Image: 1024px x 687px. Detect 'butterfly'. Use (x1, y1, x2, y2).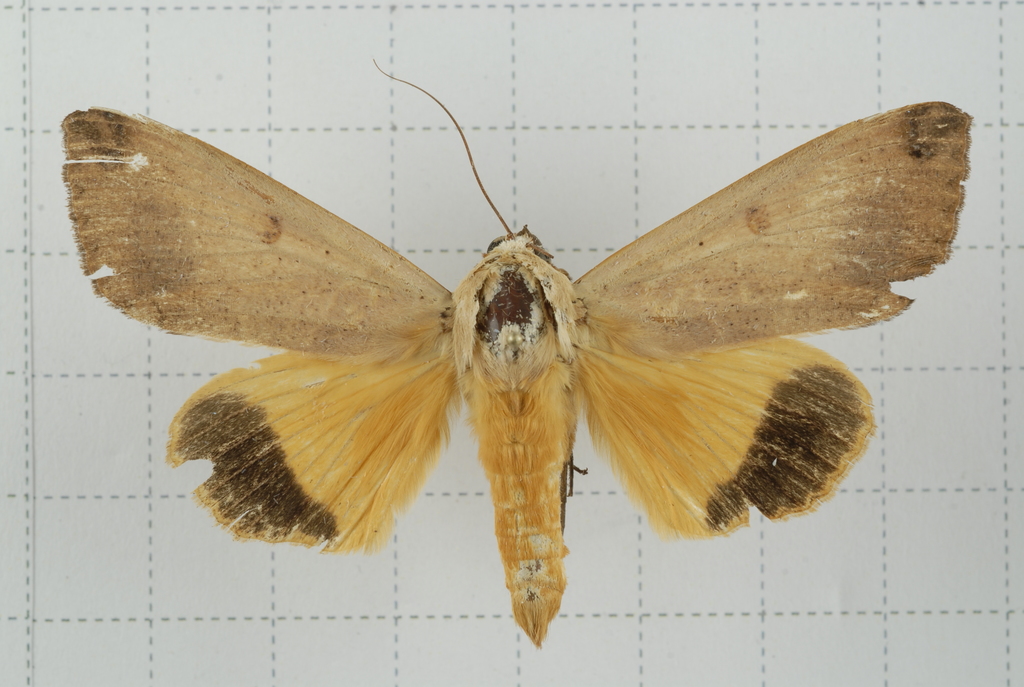
(60, 52, 968, 626).
